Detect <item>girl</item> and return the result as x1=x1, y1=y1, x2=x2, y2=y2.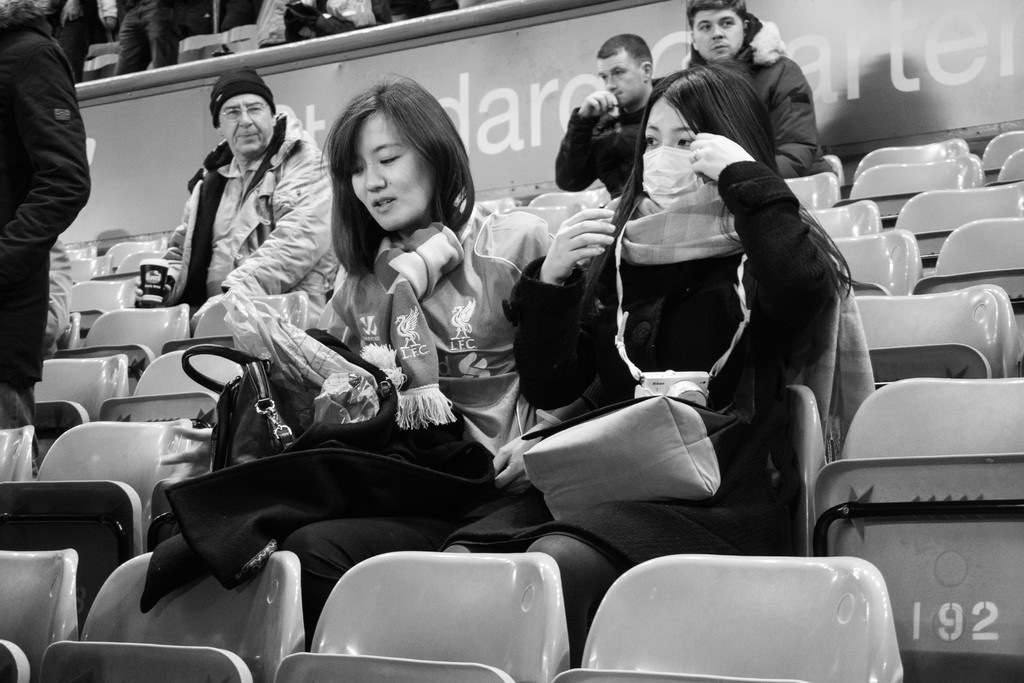
x1=308, y1=73, x2=545, y2=591.
